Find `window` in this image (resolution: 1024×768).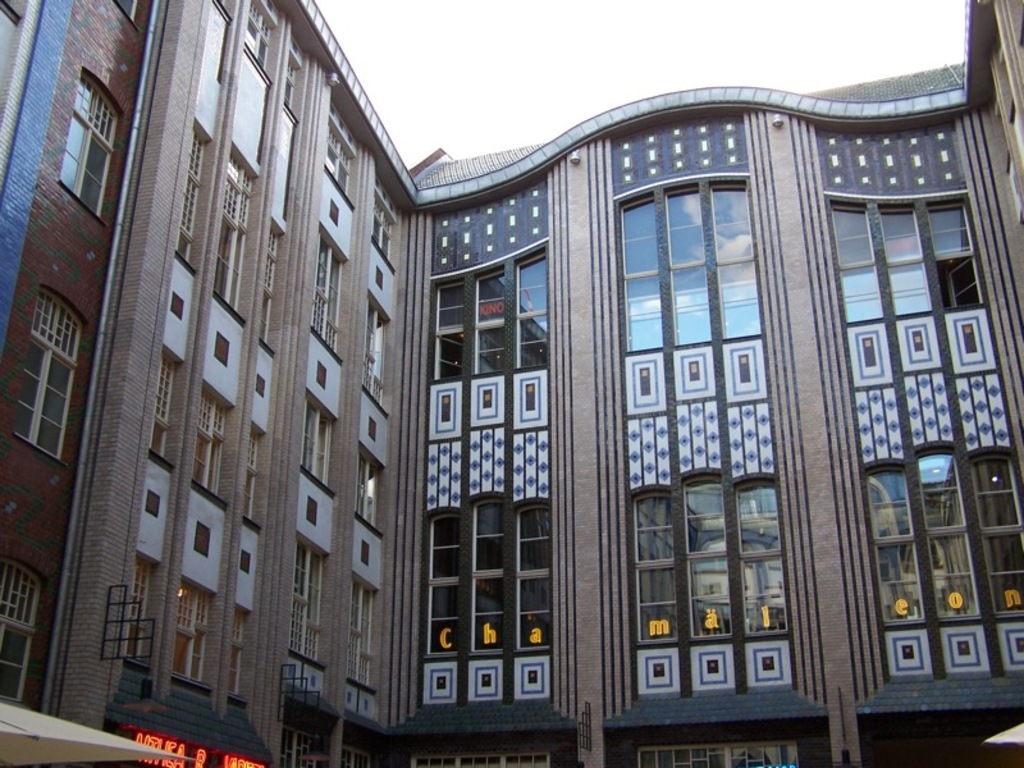
8, 319, 72, 460.
